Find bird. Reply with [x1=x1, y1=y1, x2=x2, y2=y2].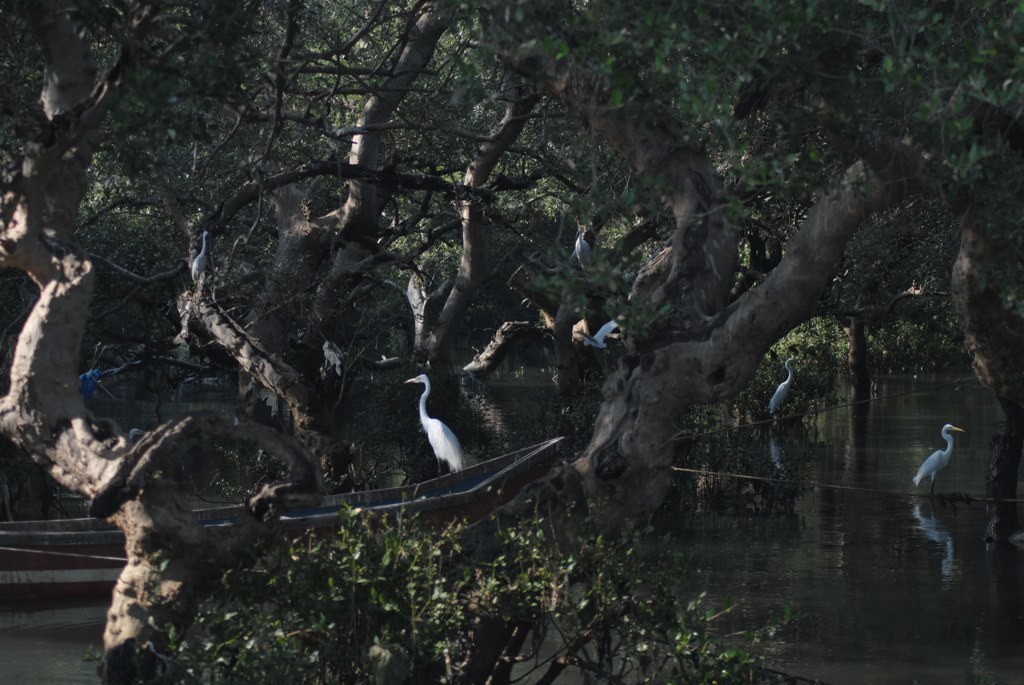
[x1=765, y1=349, x2=805, y2=416].
